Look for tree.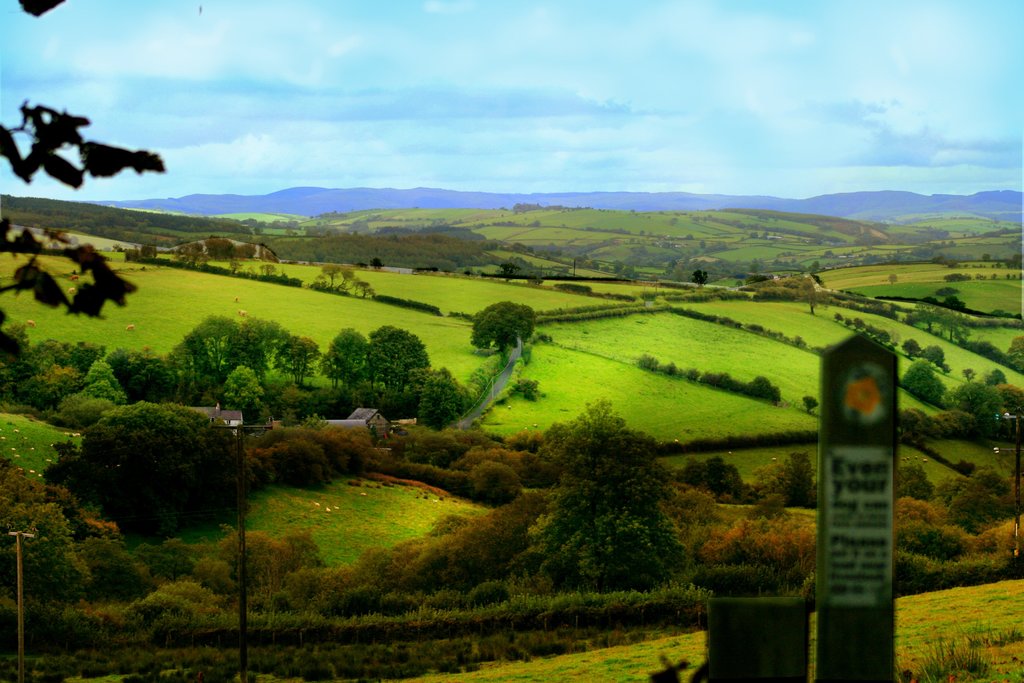
Found: <region>60, 398, 260, 532</region>.
